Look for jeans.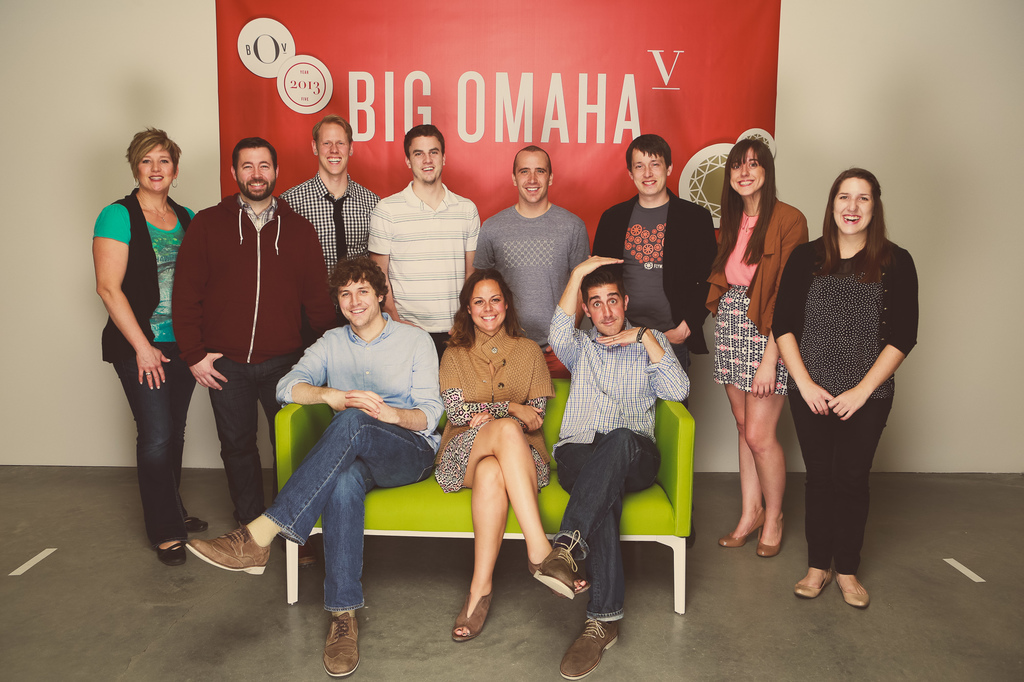
Found: pyautogui.locateOnScreen(787, 390, 893, 575).
